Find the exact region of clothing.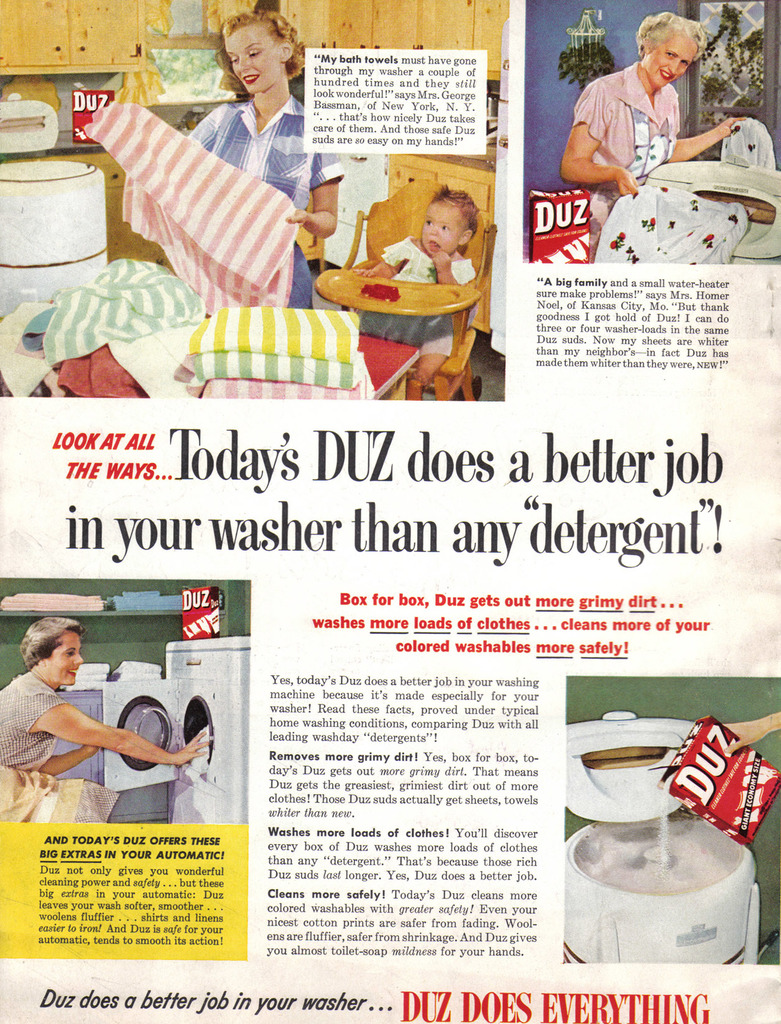
Exact region: [387,220,481,360].
